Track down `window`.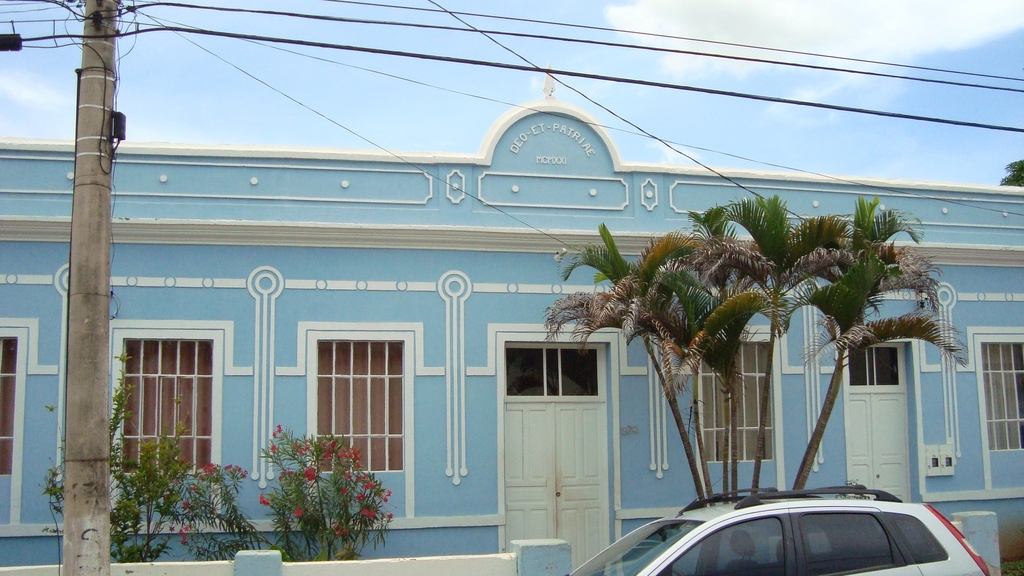
Tracked to 976:335:1023:451.
